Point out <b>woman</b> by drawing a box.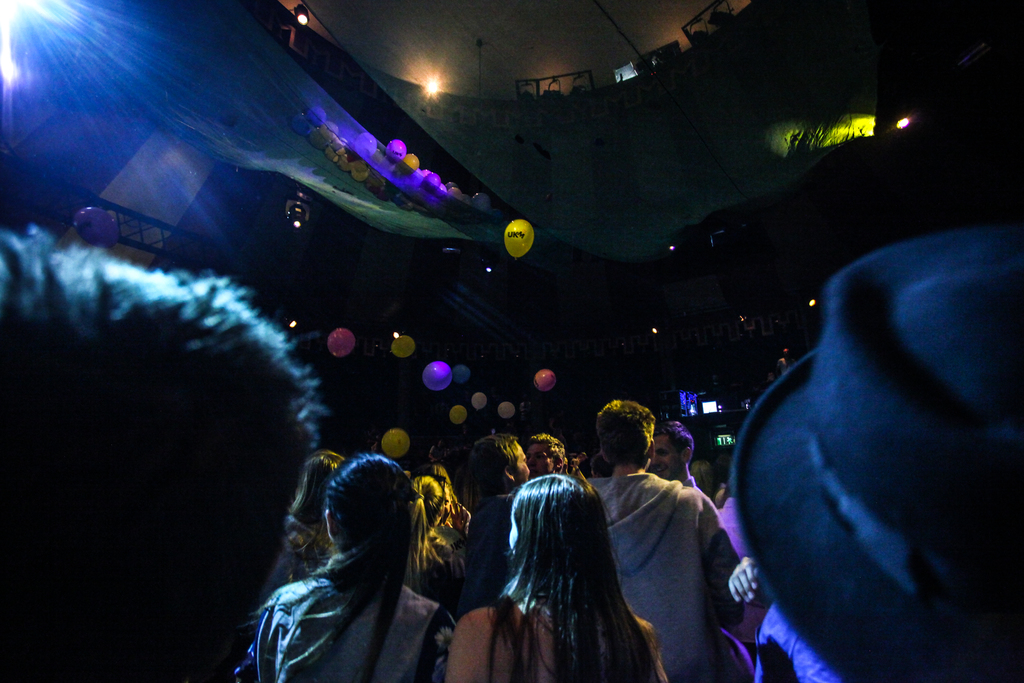
{"left": 450, "top": 474, "right": 668, "bottom": 682}.
